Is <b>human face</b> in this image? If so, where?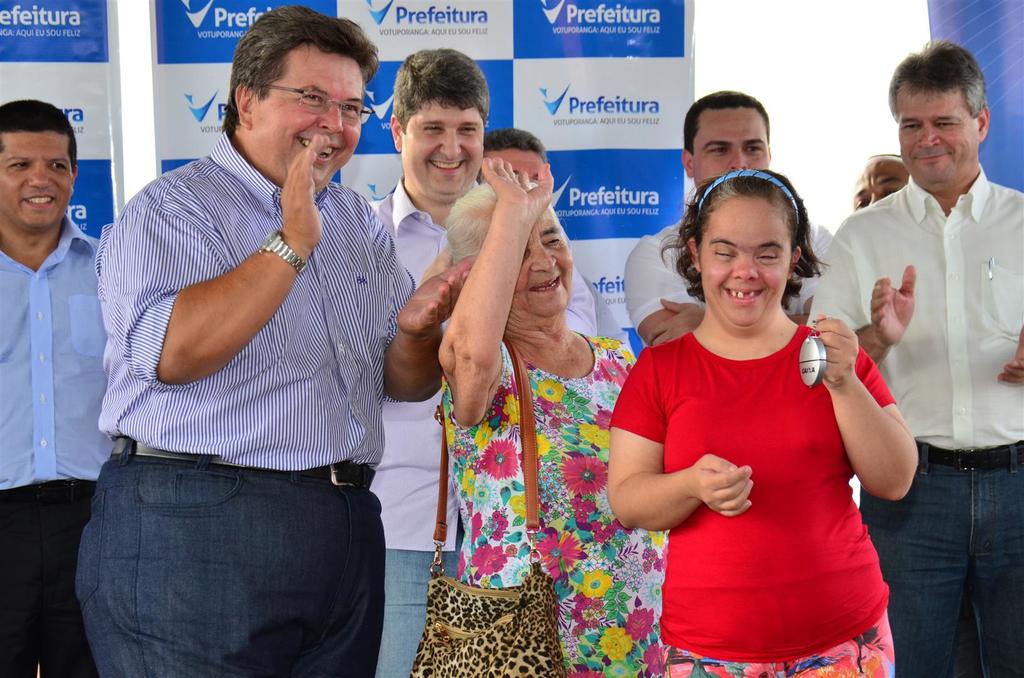
Yes, at box(708, 192, 791, 322).
